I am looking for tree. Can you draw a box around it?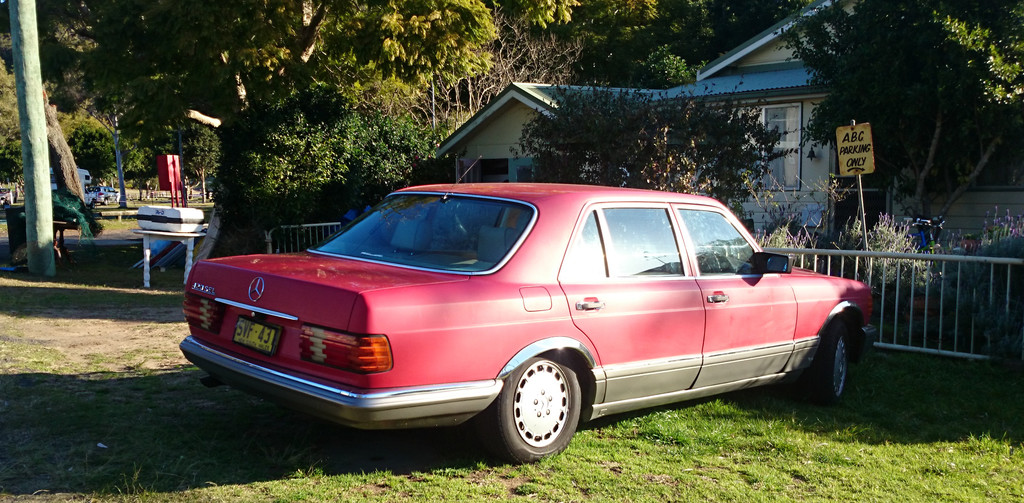
Sure, the bounding box is 755/0/1023/280.
